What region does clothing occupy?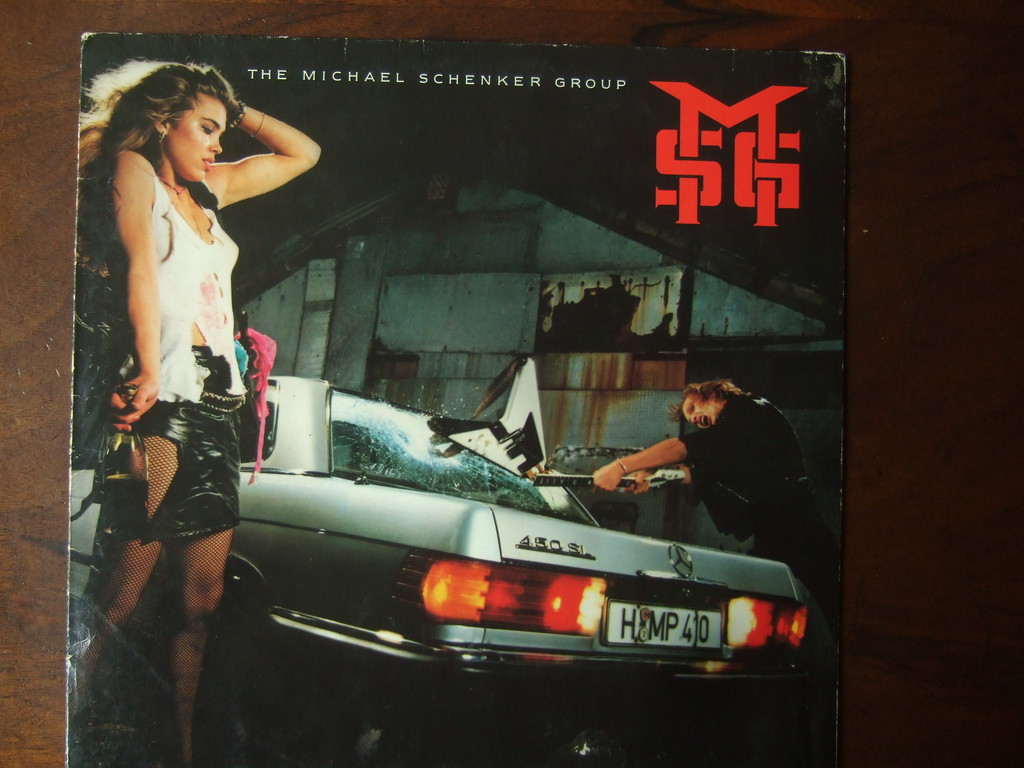
[x1=678, y1=387, x2=846, y2=591].
